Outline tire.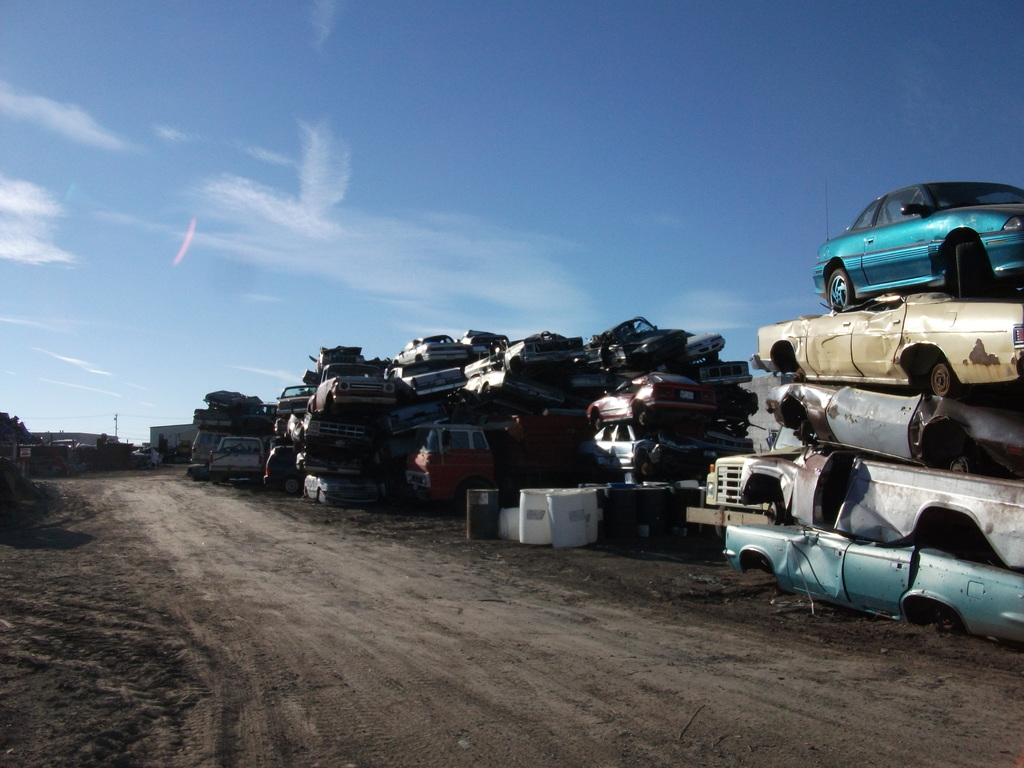
Outline: detection(827, 263, 855, 310).
